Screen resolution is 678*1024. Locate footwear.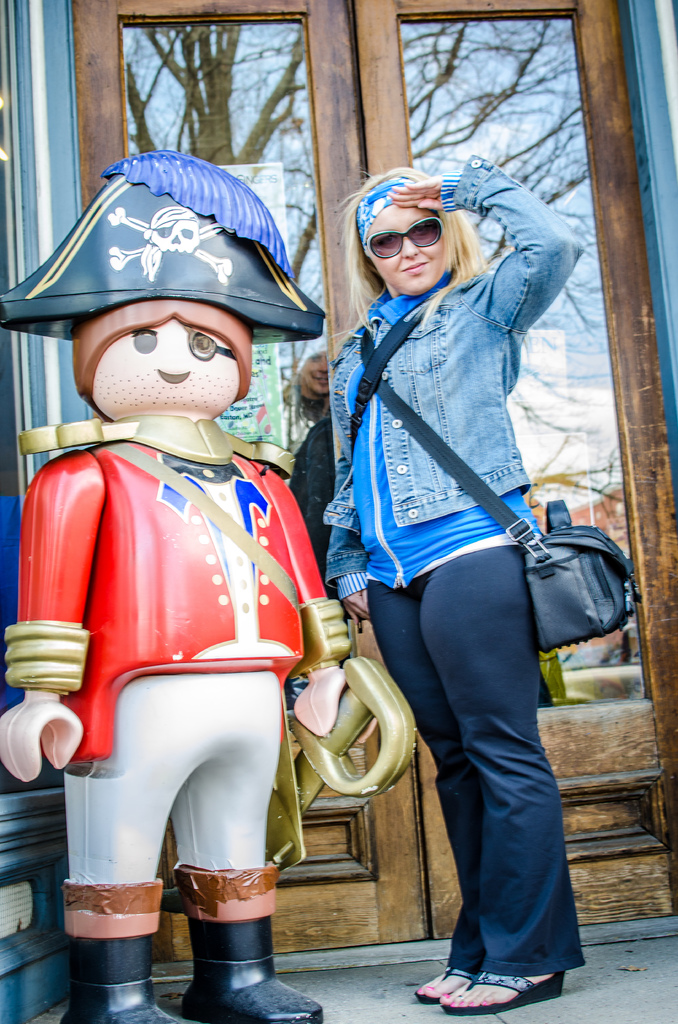
x1=416, y1=963, x2=479, y2=1001.
